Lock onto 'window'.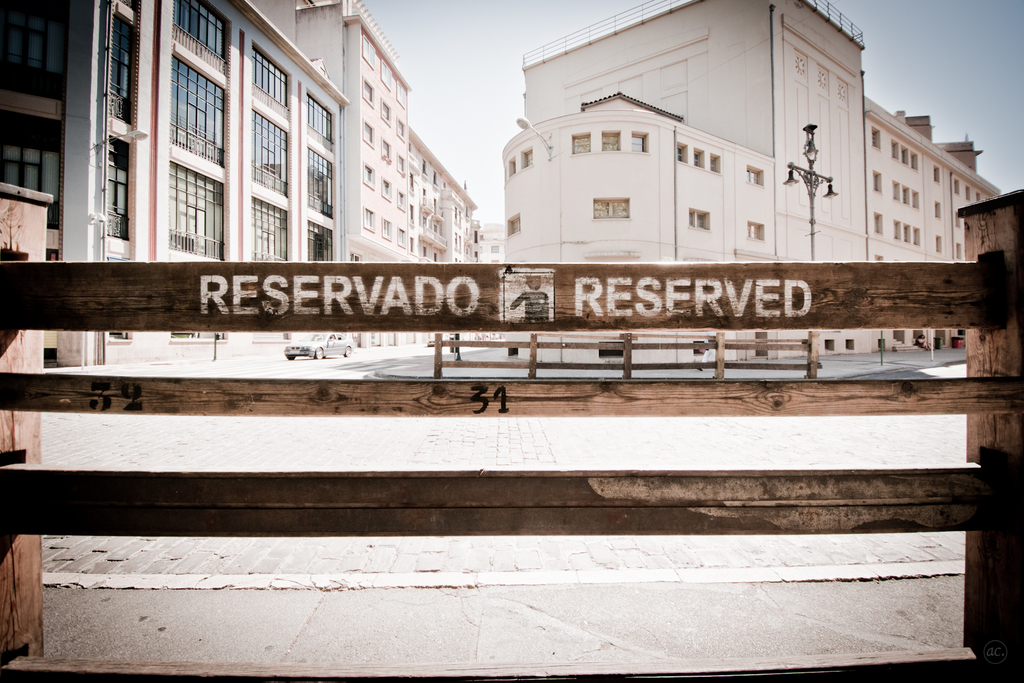
Locked: crop(0, 3, 68, 74).
